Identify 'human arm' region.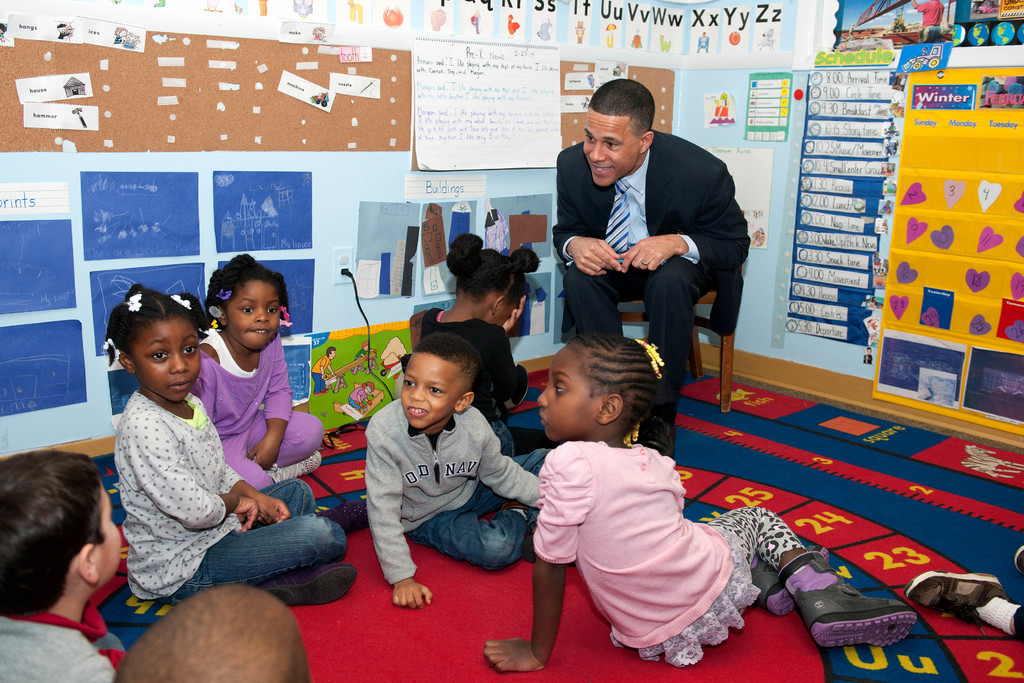
Region: <bbox>221, 434, 297, 536</bbox>.
